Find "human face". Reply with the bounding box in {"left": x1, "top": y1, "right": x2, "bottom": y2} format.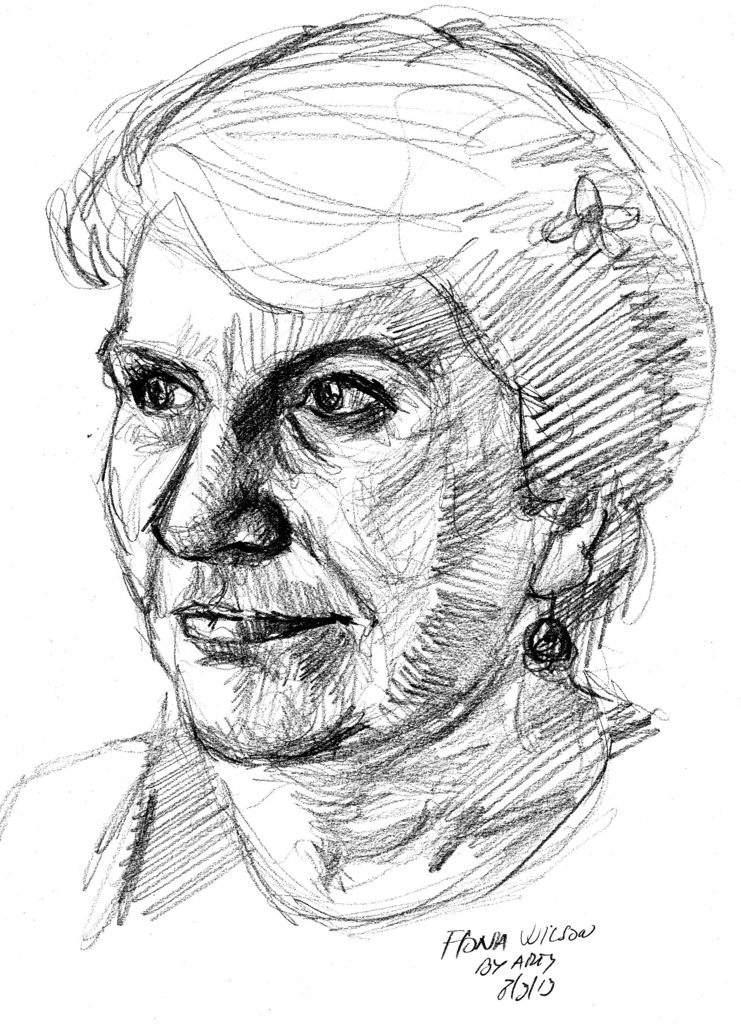
{"left": 85, "top": 221, "right": 527, "bottom": 758}.
